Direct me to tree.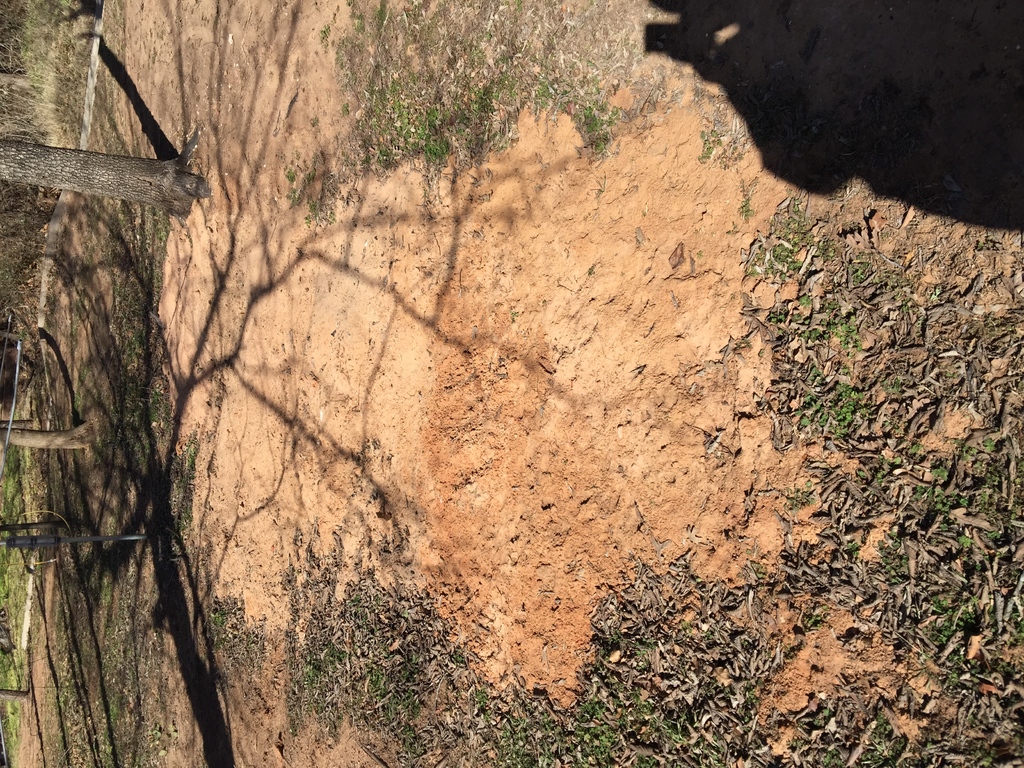
Direction: [x1=0, y1=130, x2=210, y2=222].
